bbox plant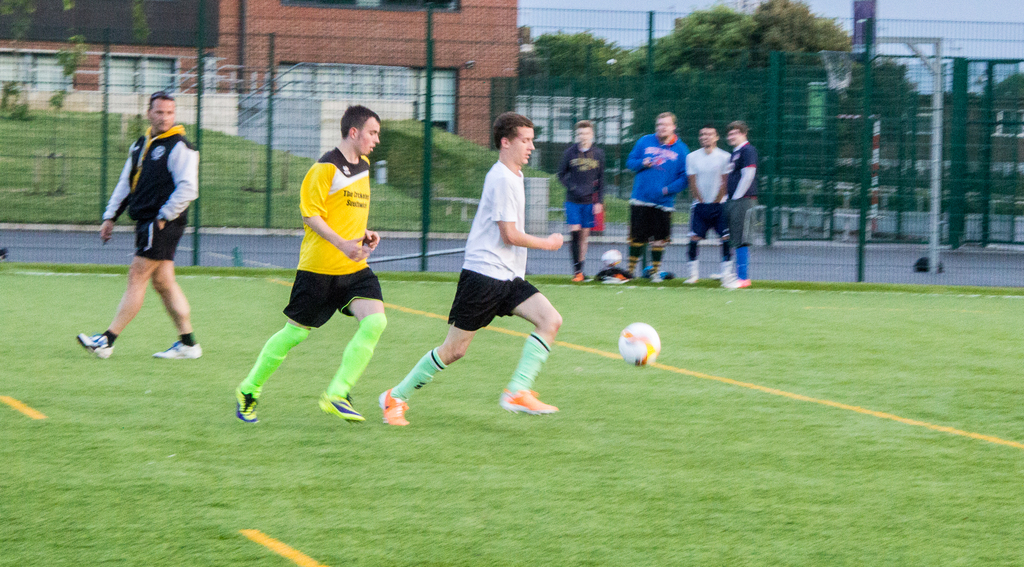
region(44, 28, 88, 188)
